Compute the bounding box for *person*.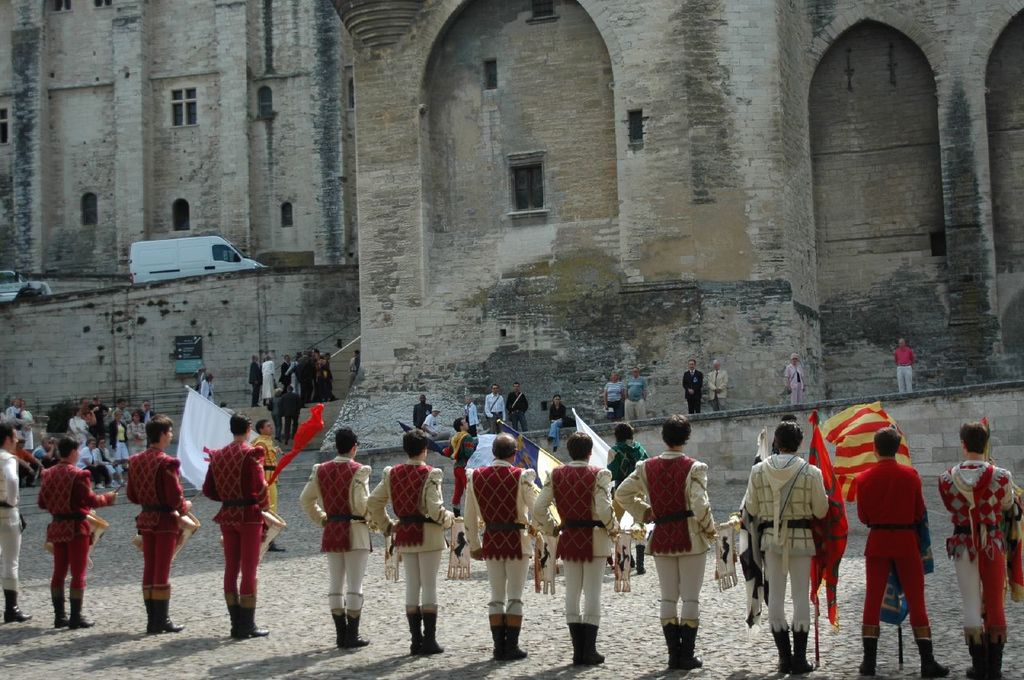
[625,365,646,418].
